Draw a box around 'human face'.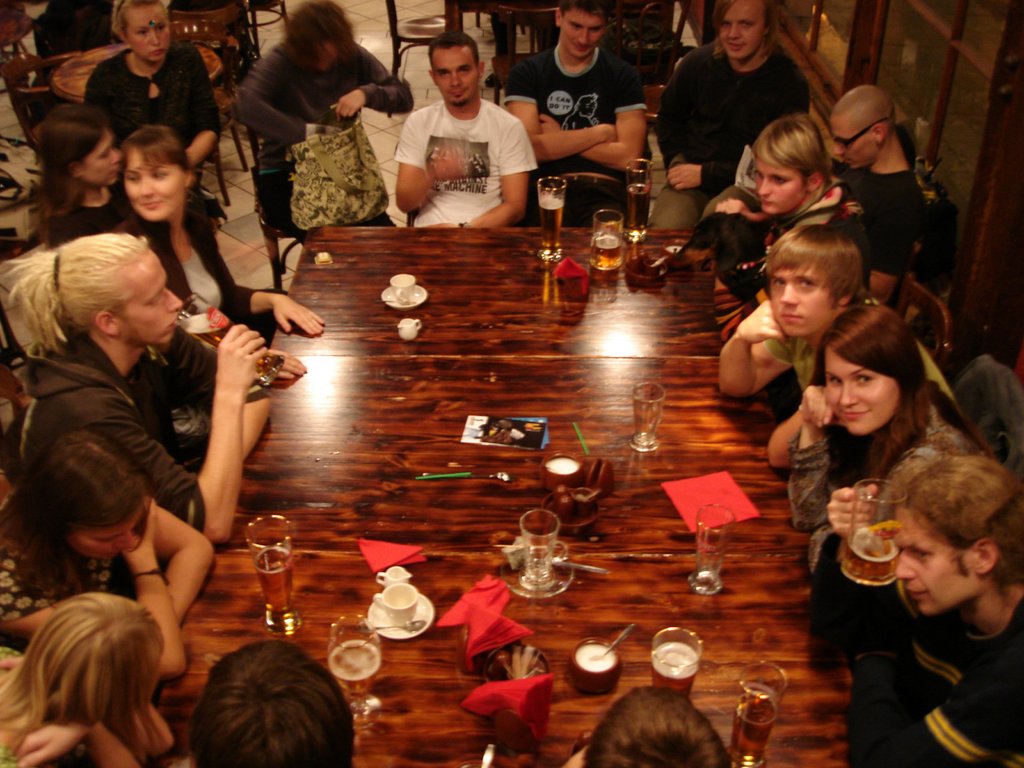
721,0,763,60.
